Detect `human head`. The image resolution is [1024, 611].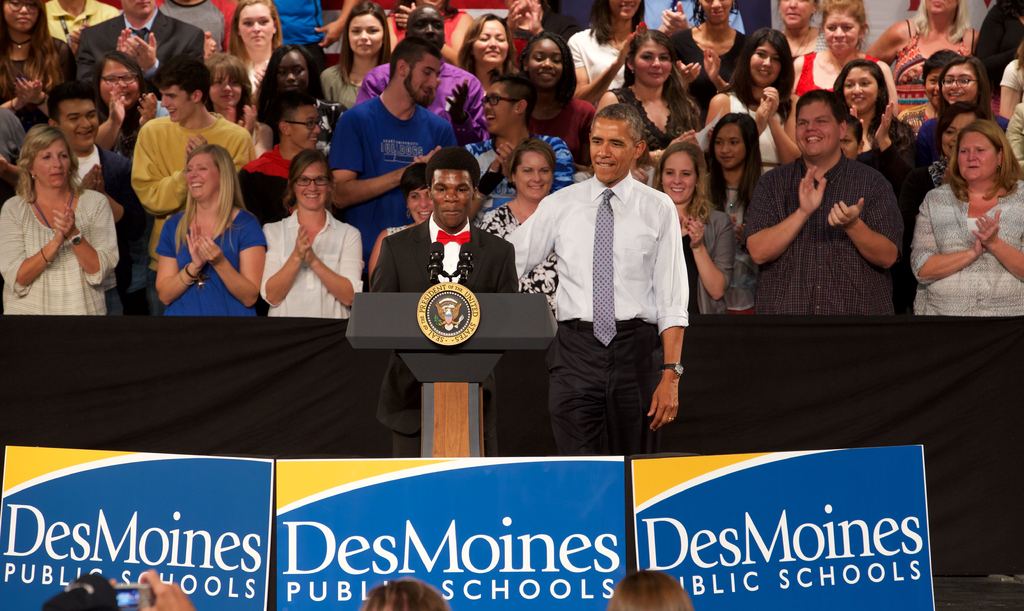
region(429, 148, 483, 228).
